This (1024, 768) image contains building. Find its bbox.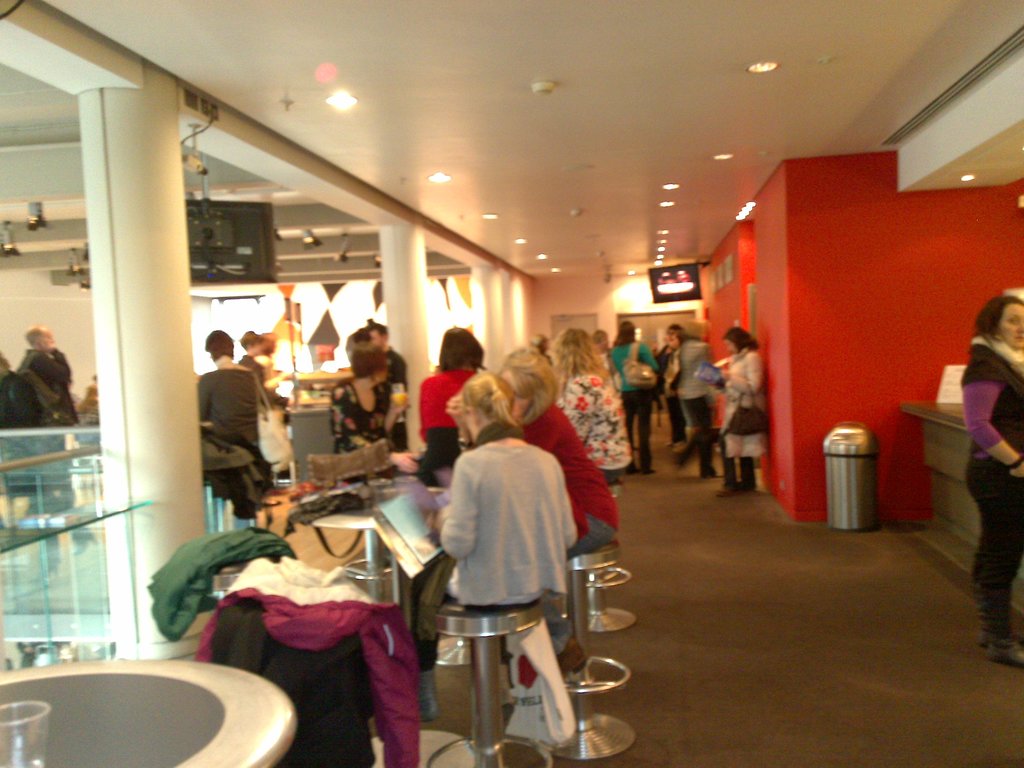
0/0/1023/767.
